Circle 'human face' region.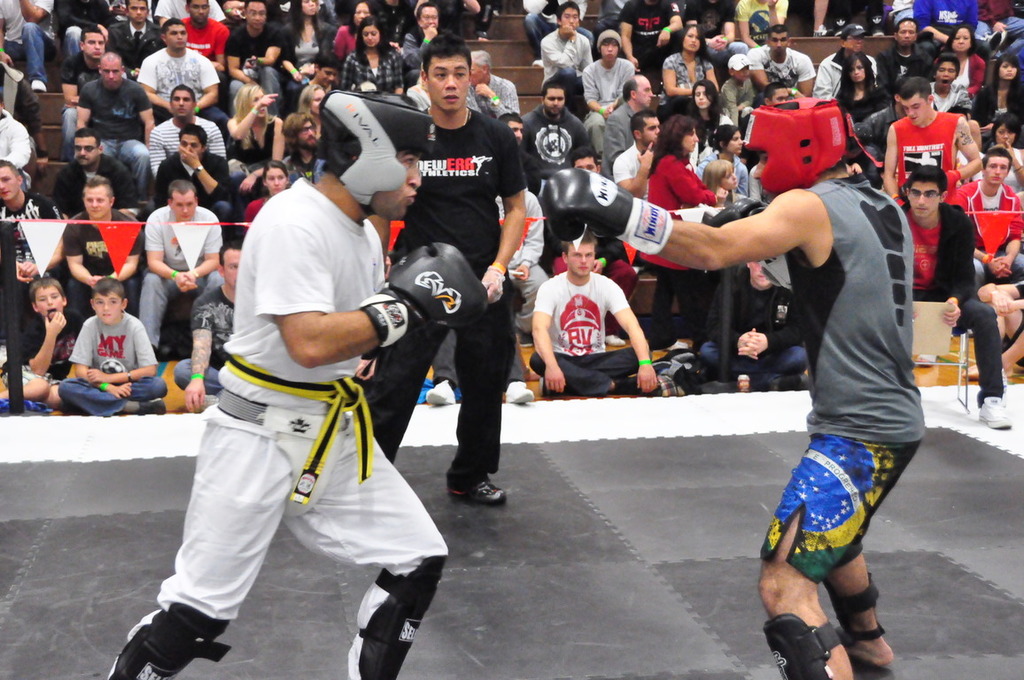
Region: box(680, 126, 699, 155).
